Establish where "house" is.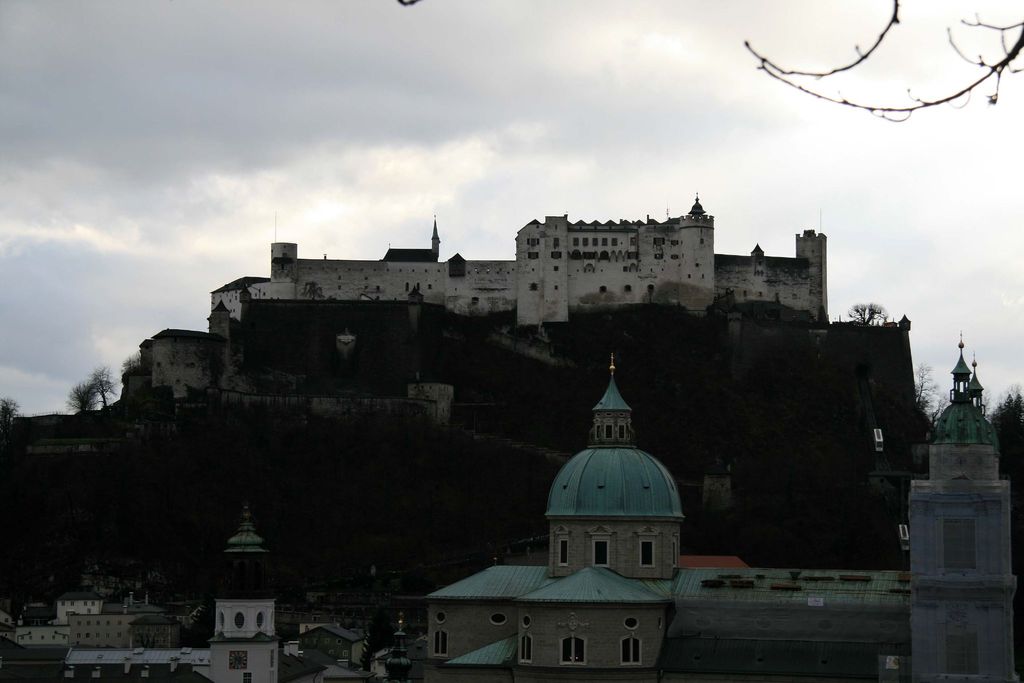
Established at bbox(412, 369, 1021, 682).
